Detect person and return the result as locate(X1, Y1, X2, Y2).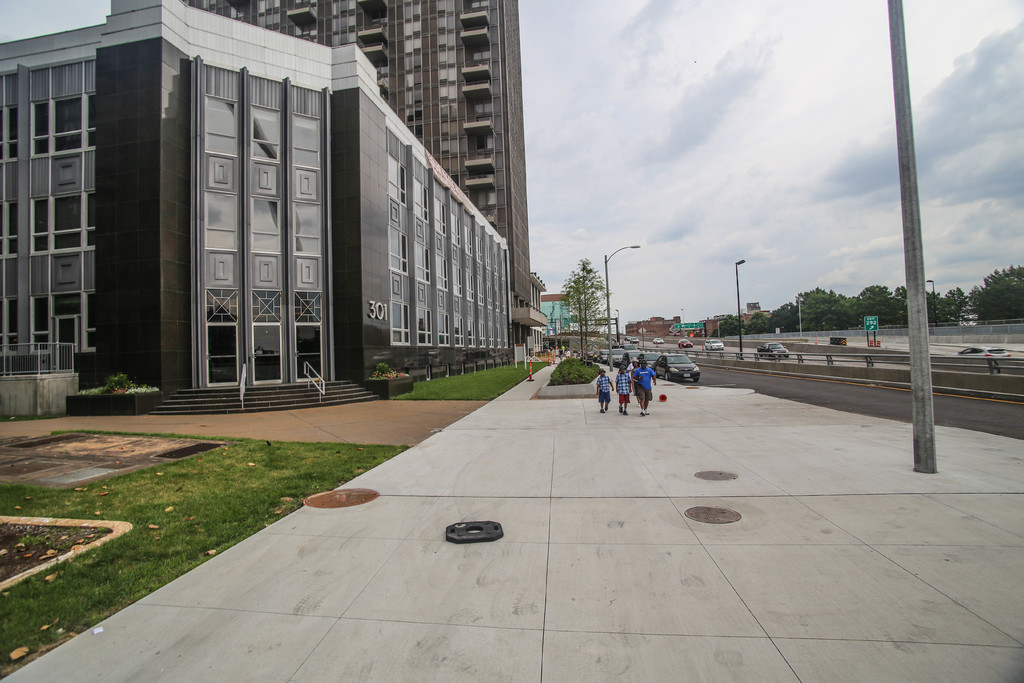
locate(636, 359, 658, 415).
